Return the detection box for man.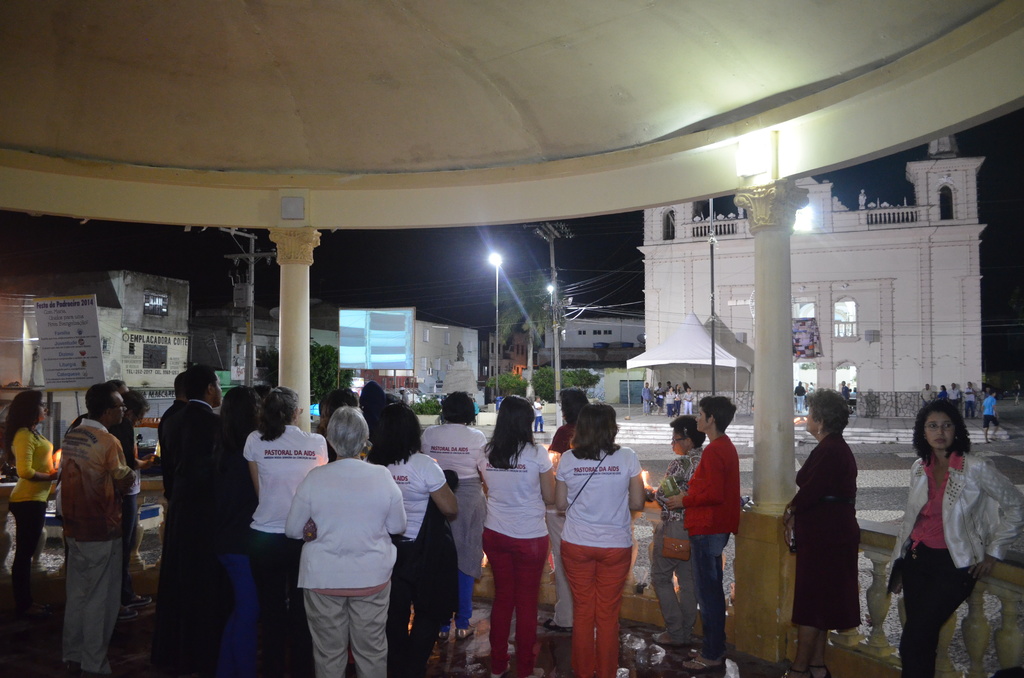
left=166, top=367, right=229, bottom=670.
